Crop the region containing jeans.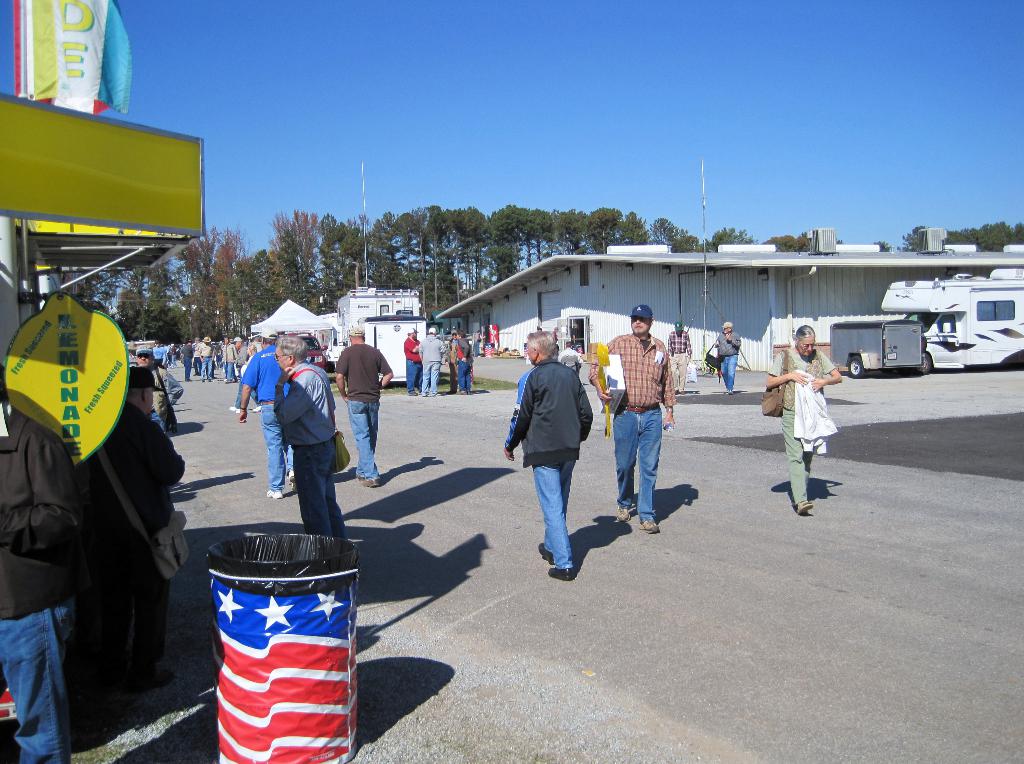
Crop region: left=345, top=402, right=383, bottom=482.
